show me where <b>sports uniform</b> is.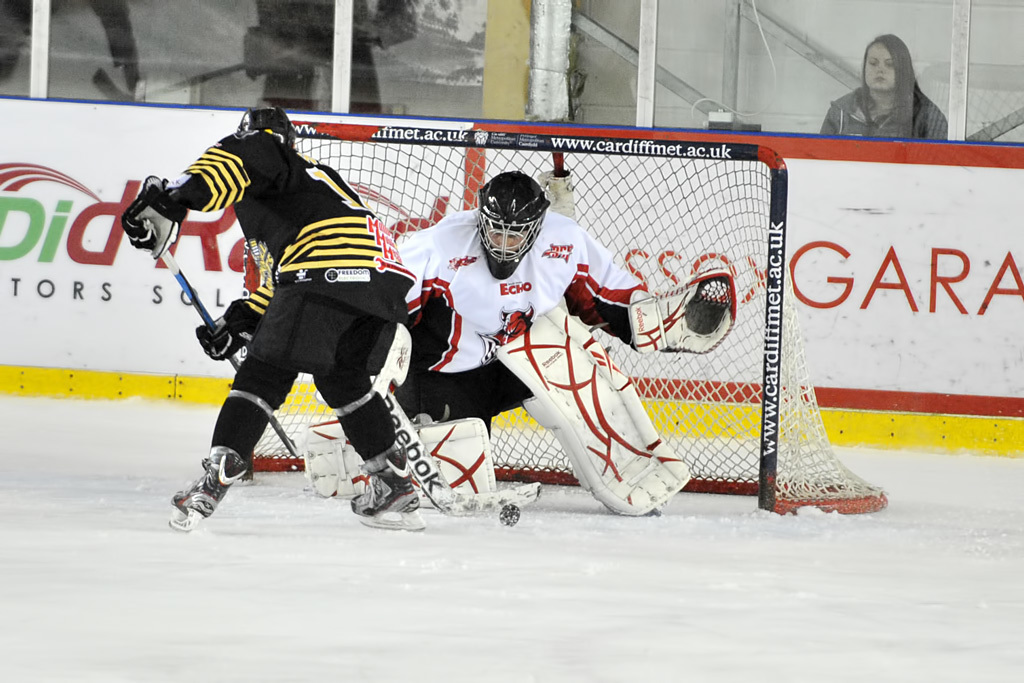
<b>sports uniform</b> is at BBox(296, 171, 680, 519).
